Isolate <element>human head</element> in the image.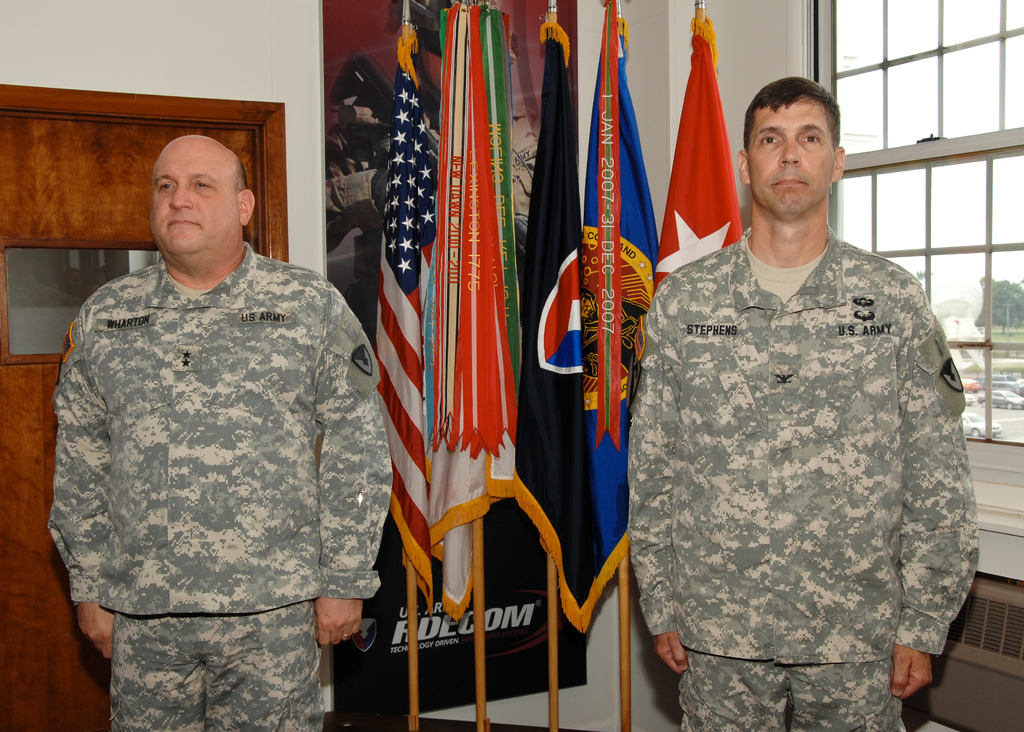
Isolated region: 735/78/842/218.
